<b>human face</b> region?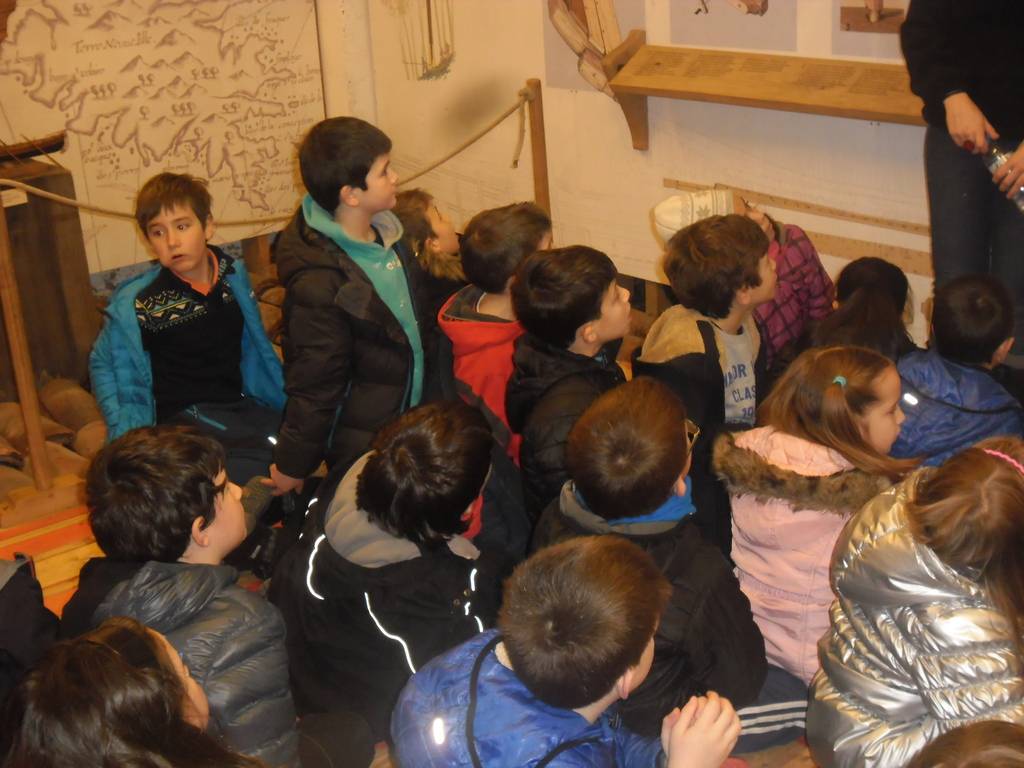
crop(365, 156, 399, 212)
